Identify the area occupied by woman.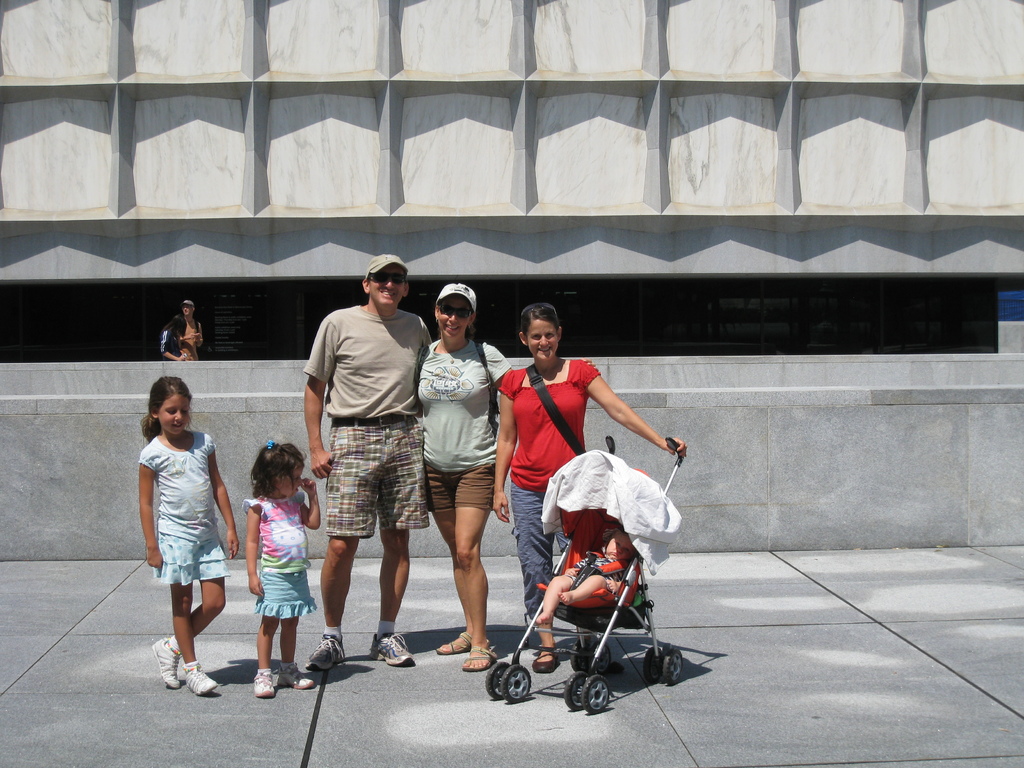
Area: rect(152, 308, 191, 366).
